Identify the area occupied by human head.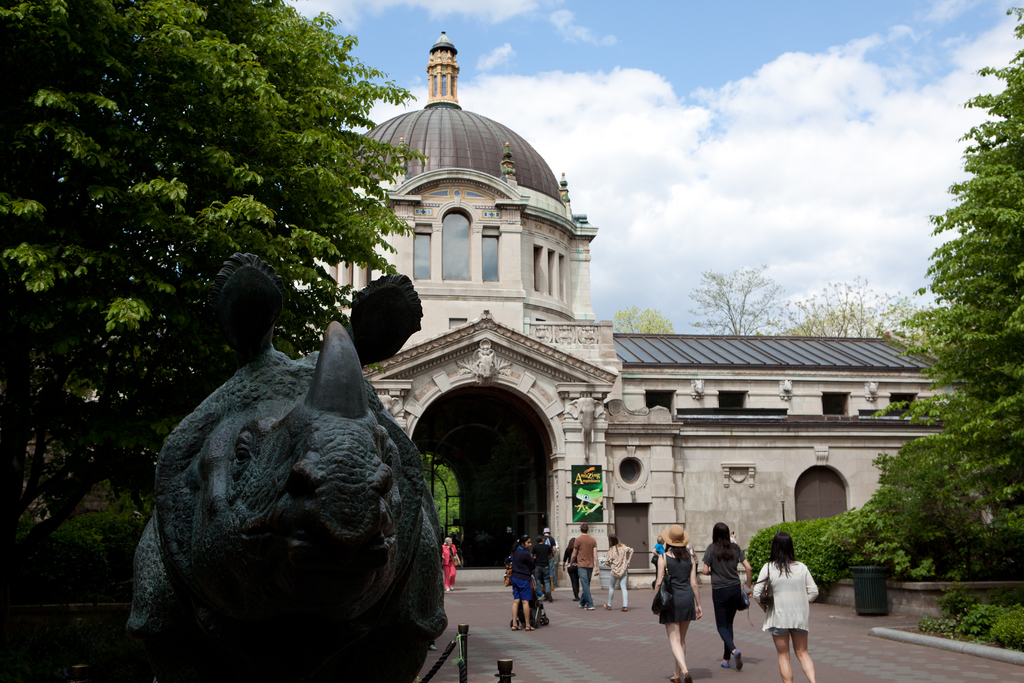
Area: 605, 532, 620, 546.
